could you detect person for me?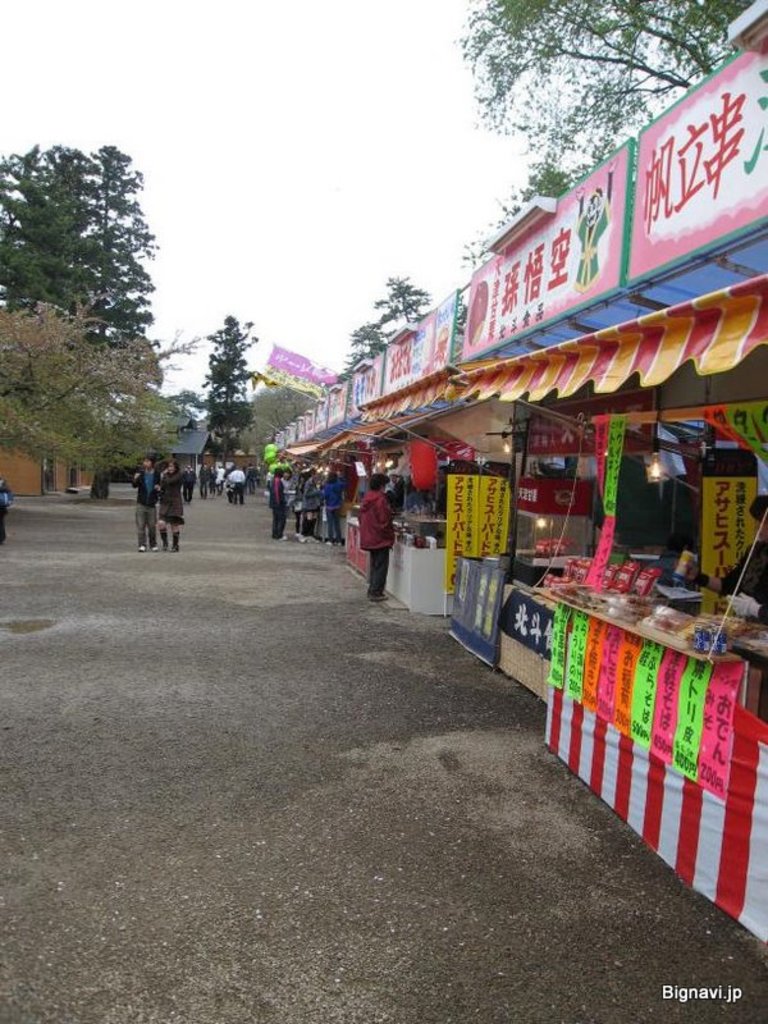
Detection result: [left=320, top=474, right=342, bottom=545].
